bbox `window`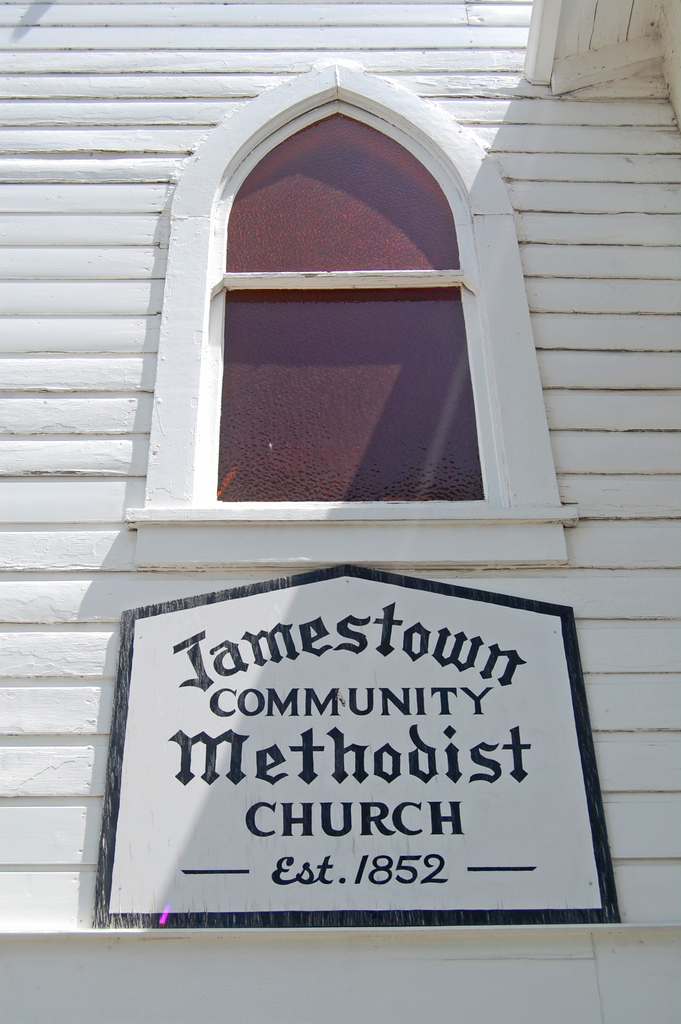
<box>203,106,496,502</box>
